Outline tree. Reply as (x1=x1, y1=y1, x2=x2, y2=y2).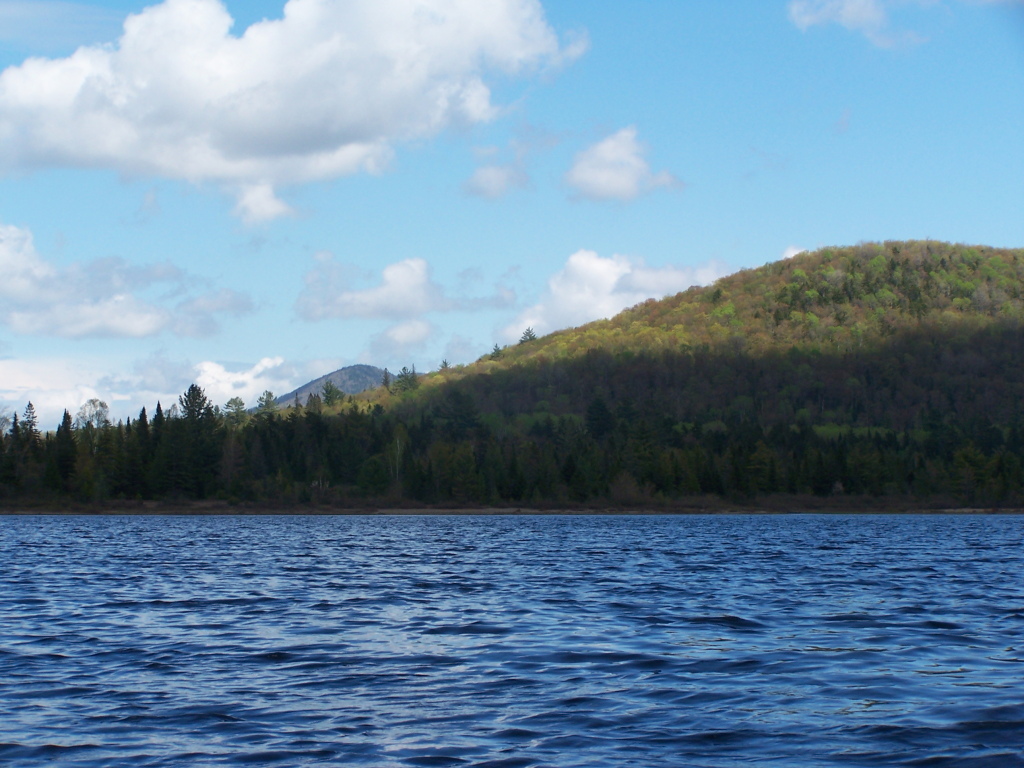
(x1=170, y1=376, x2=216, y2=488).
